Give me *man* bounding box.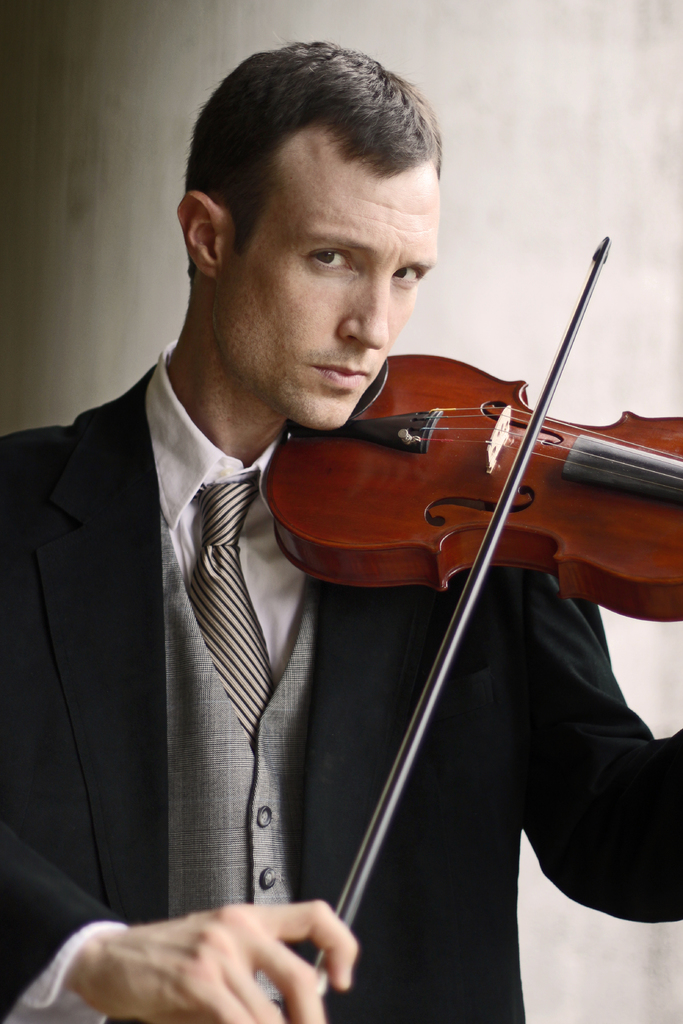
box=[0, 38, 682, 1023].
